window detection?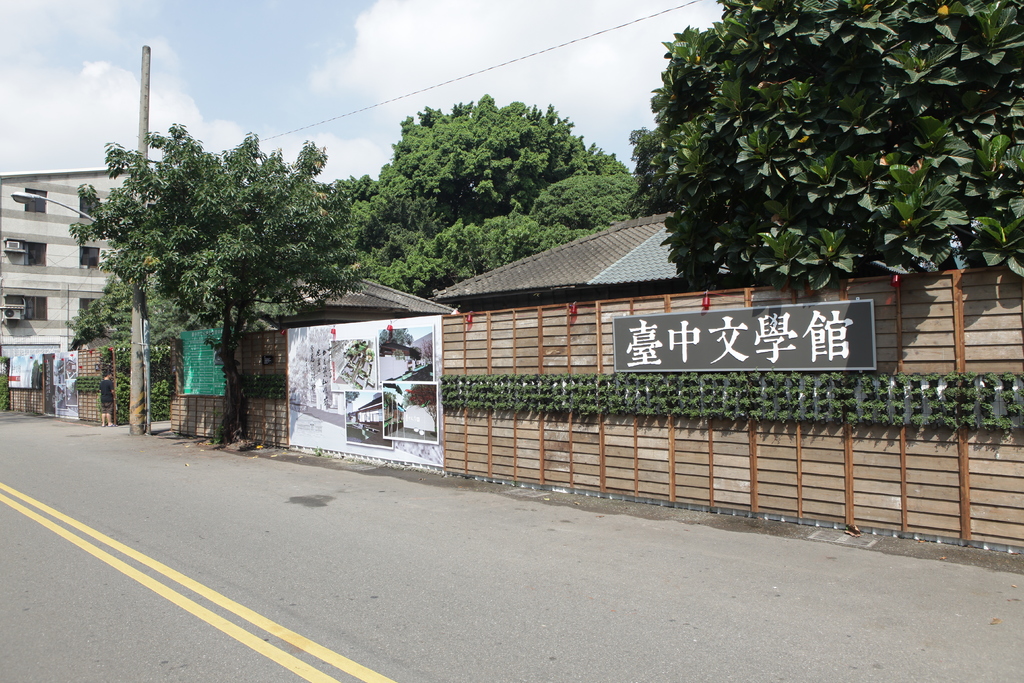
82, 248, 101, 273
